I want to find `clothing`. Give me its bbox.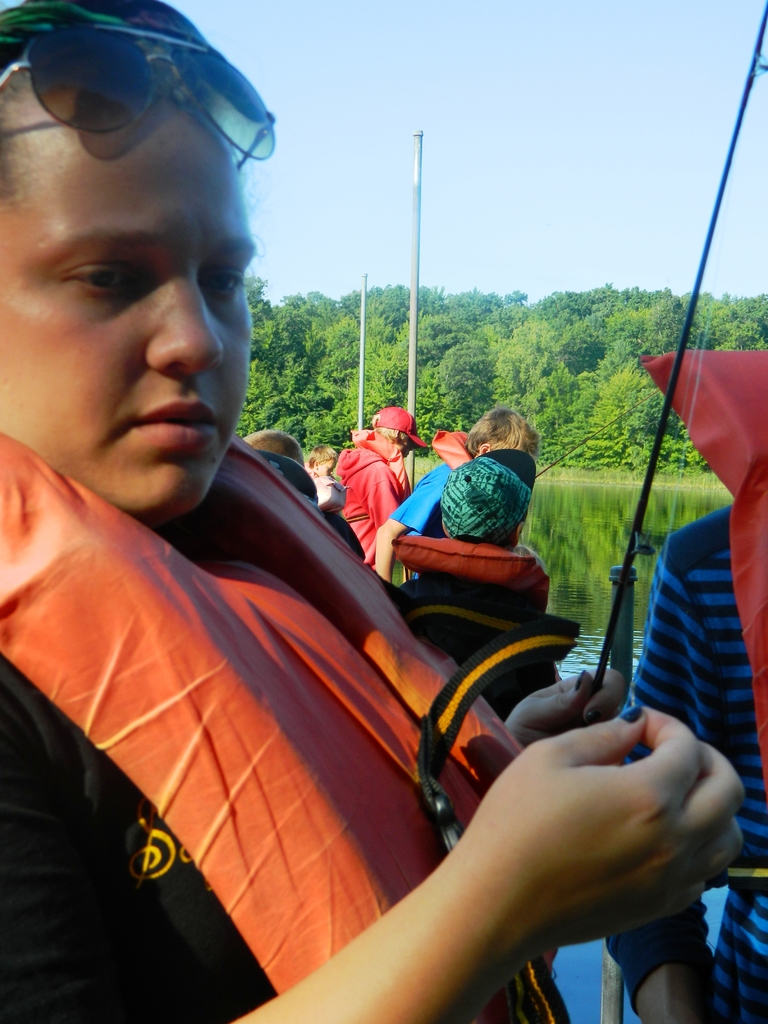
(0,423,652,1023).
